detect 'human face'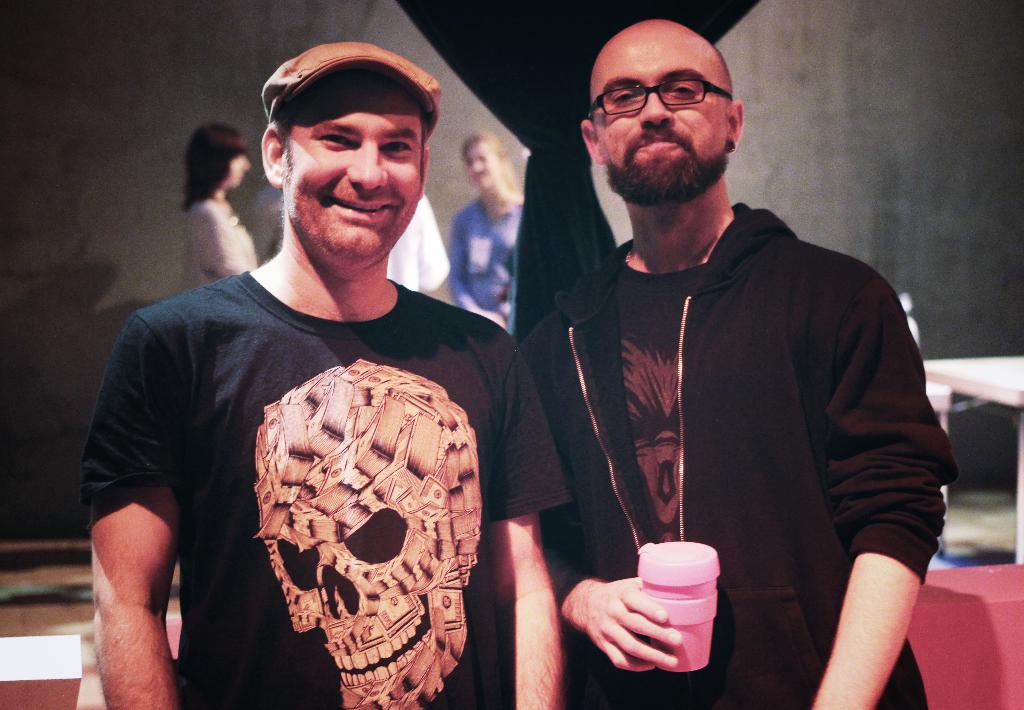
select_region(284, 79, 433, 265)
